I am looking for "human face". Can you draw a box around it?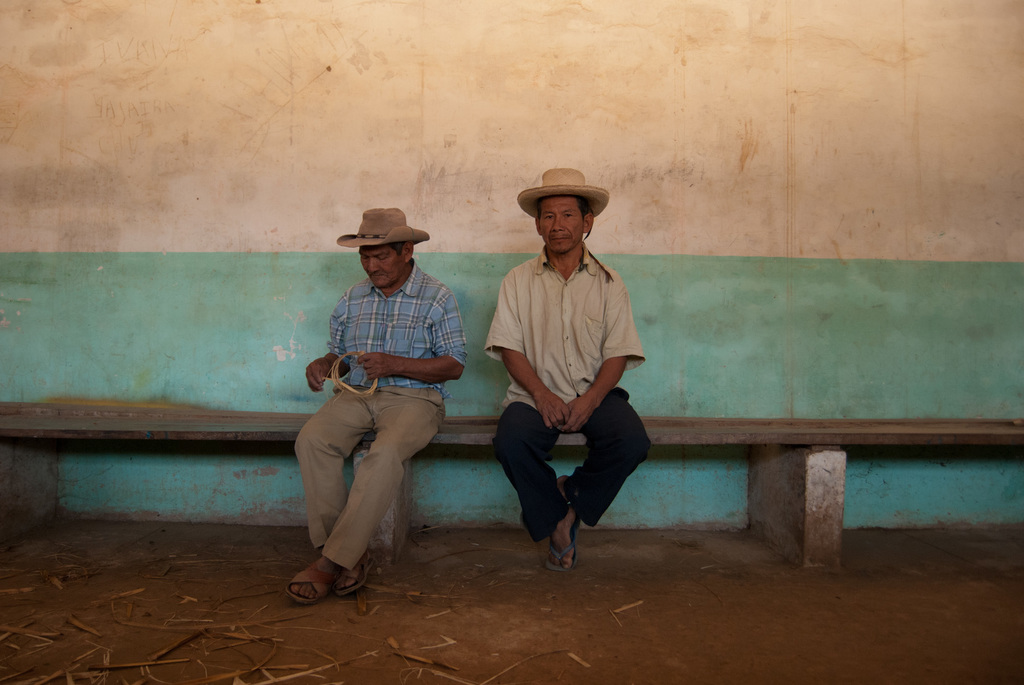
Sure, the bounding box is 534:196:587:255.
